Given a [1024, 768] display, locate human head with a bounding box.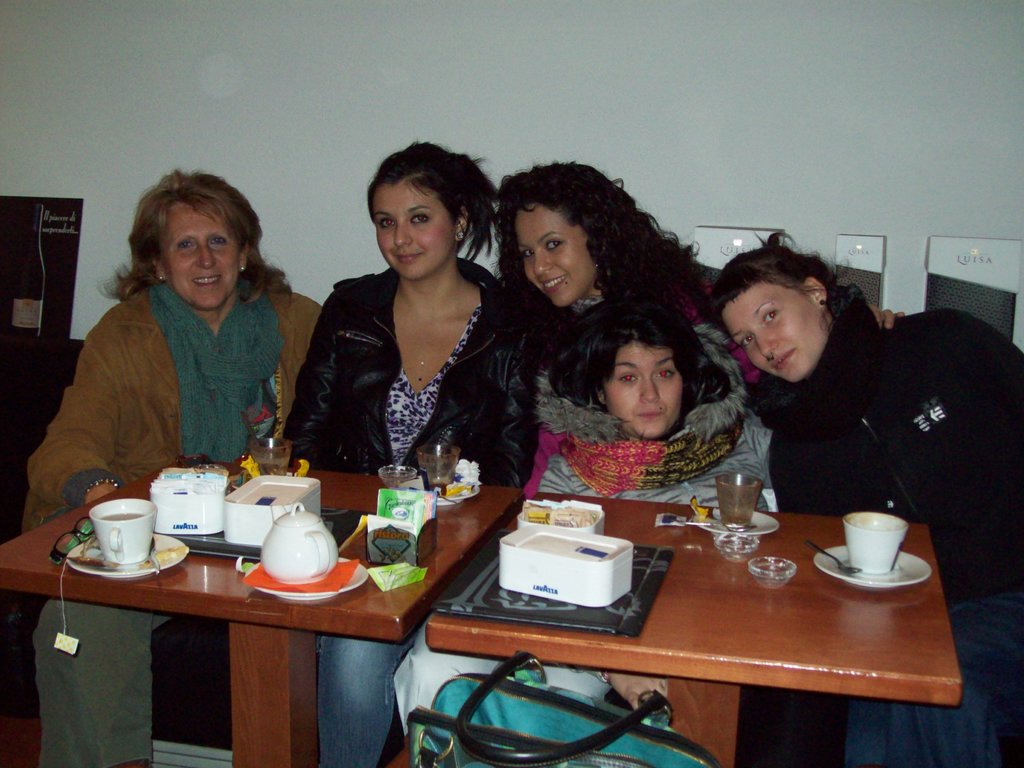
Located: (350,140,488,285).
